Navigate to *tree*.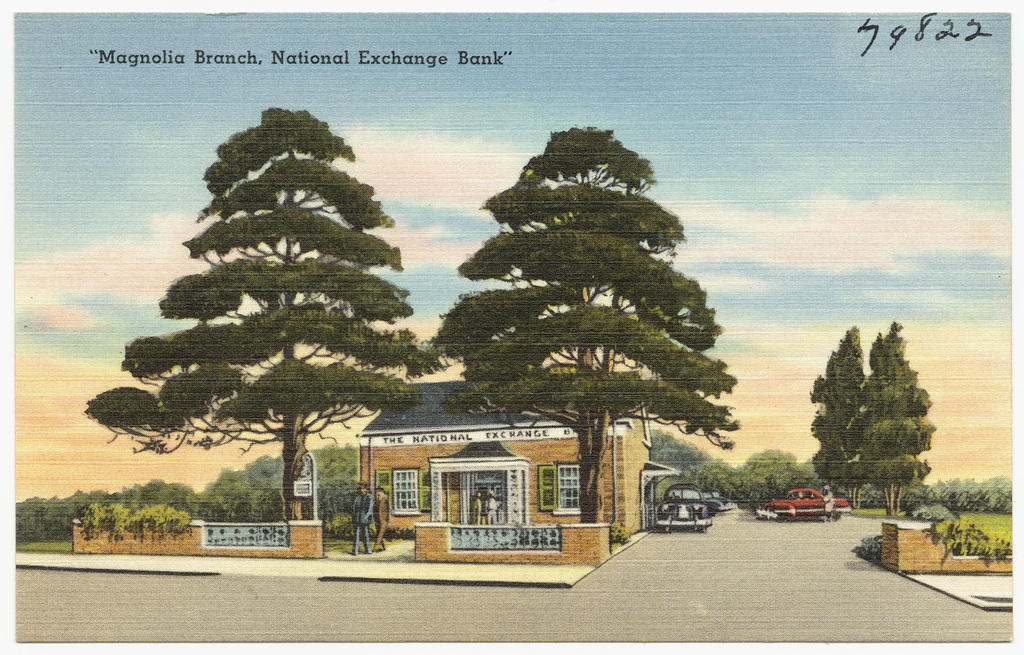
Navigation target: x1=851, y1=317, x2=936, y2=514.
